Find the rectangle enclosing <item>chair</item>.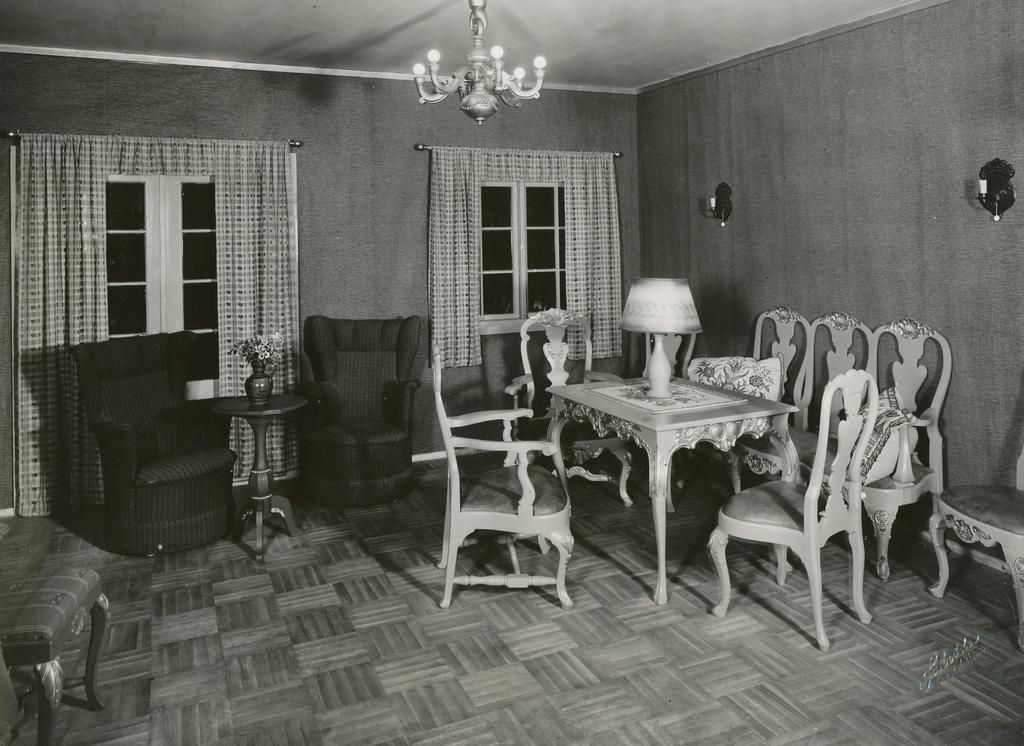
(left=73, top=330, right=237, bottom=558).
